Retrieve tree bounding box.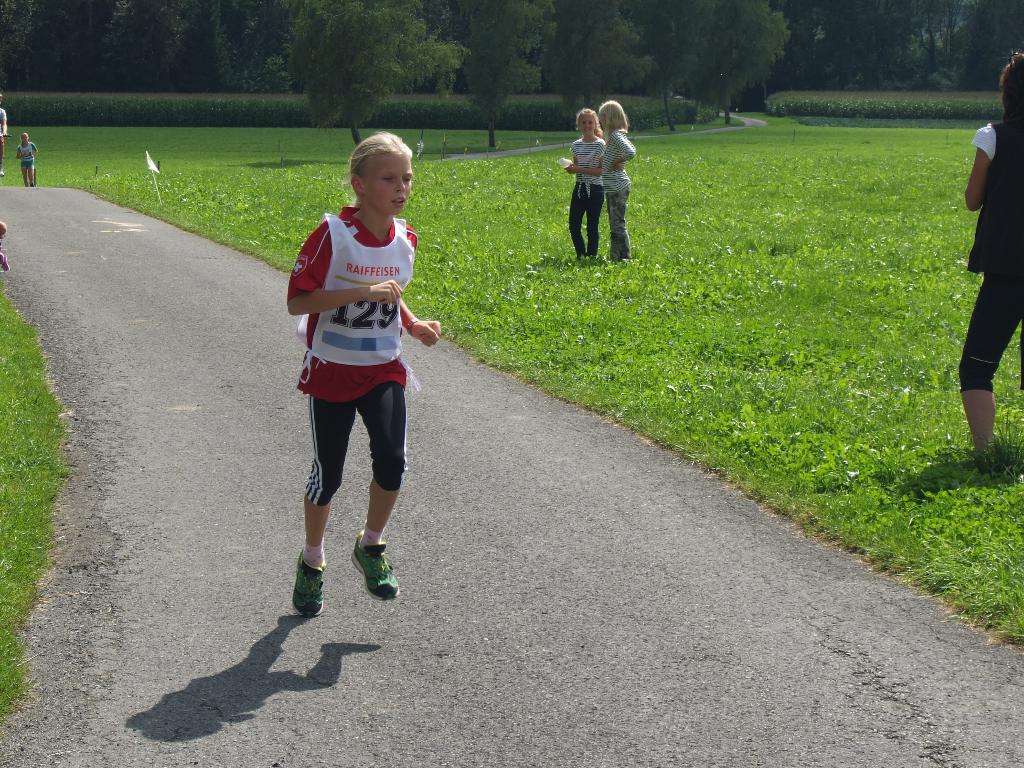
Bounding box: {"left": 264, "top": 0, "right": 470, "bottom": 150}.
